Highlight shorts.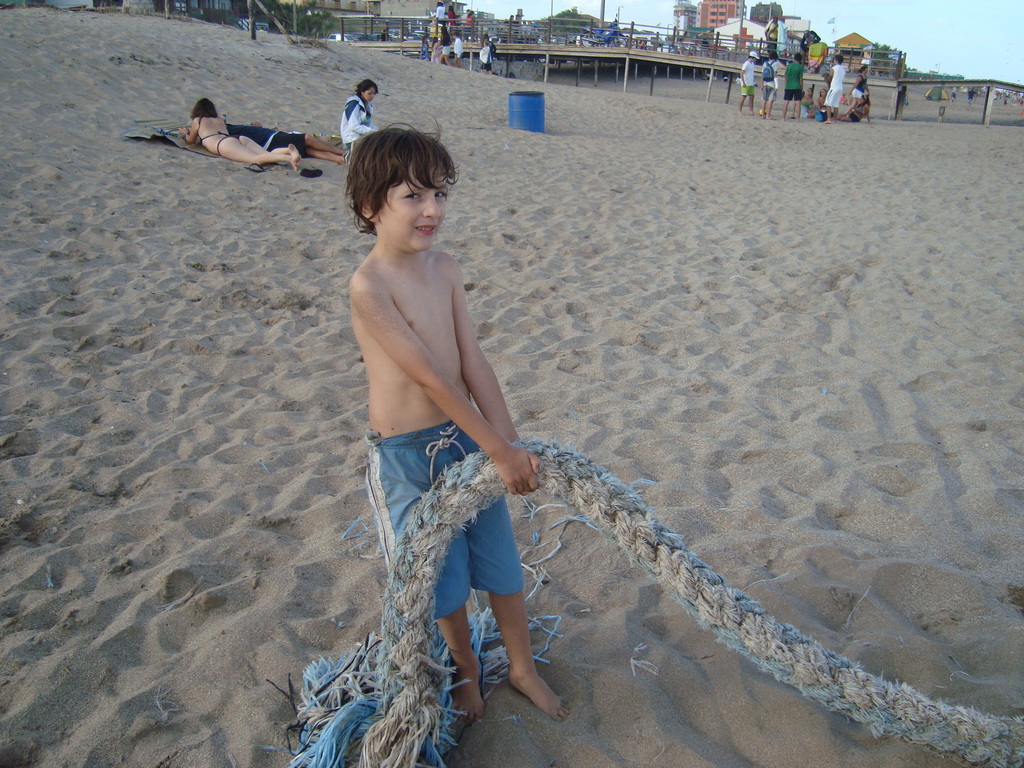
Highlighted region: (272, 128, 308, 160).
